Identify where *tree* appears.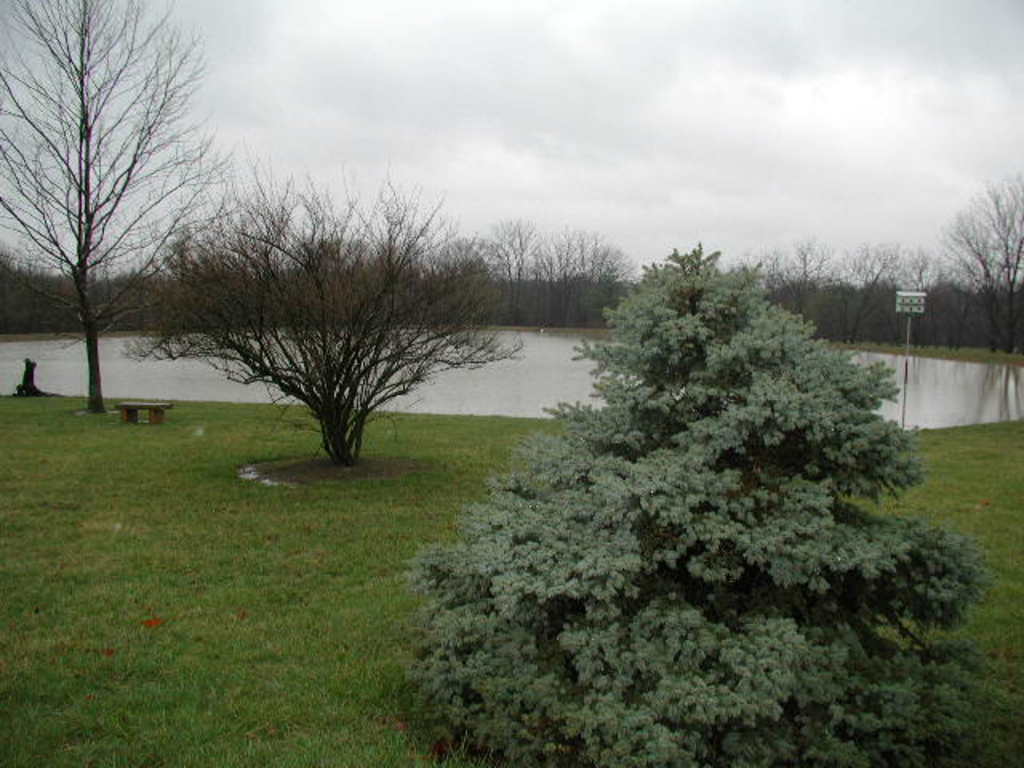
Appears at region(938, 171, 1022, 363).
